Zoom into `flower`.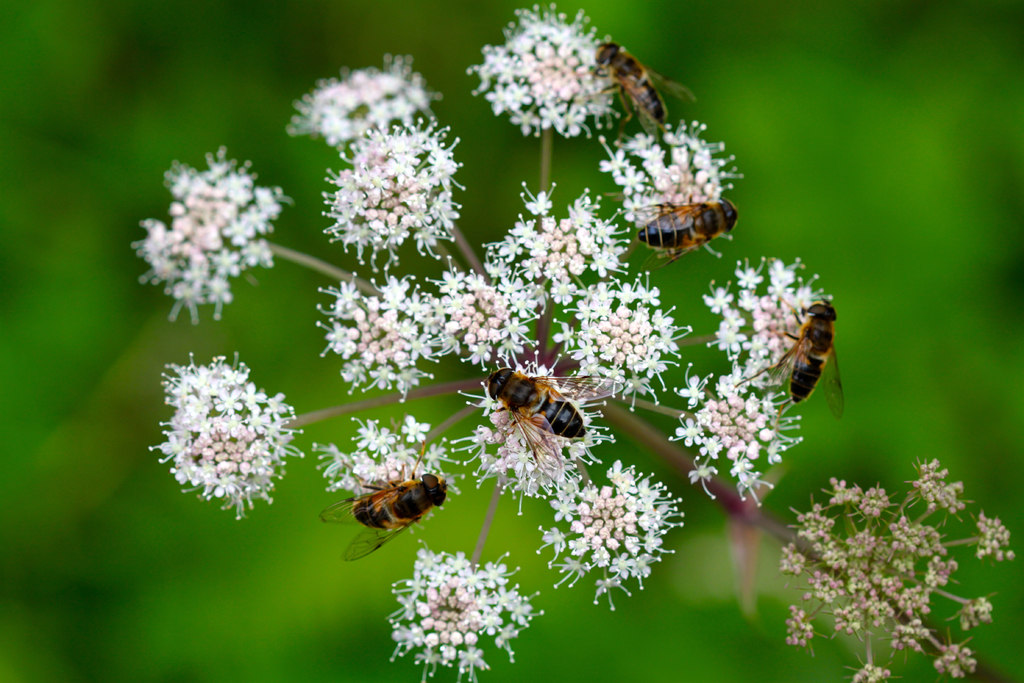
Zoom target: x1=461 y1=359 x2=604 y2=501.
